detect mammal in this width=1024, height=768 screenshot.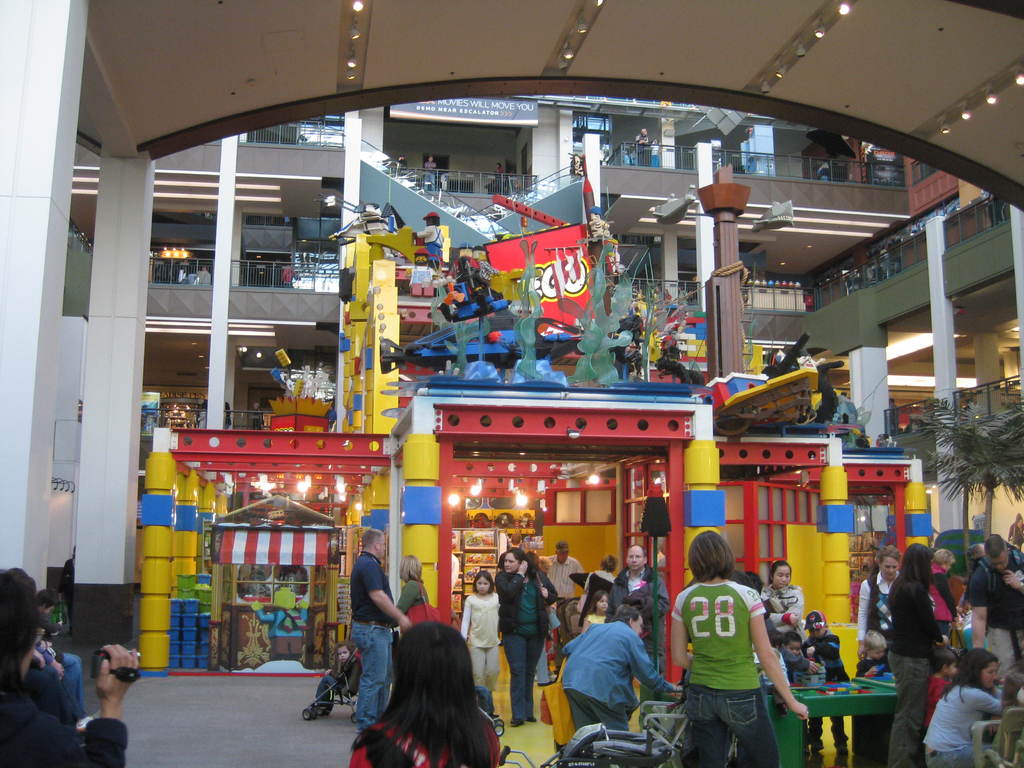
Detection: select_region(24, 630, 76, 733).
